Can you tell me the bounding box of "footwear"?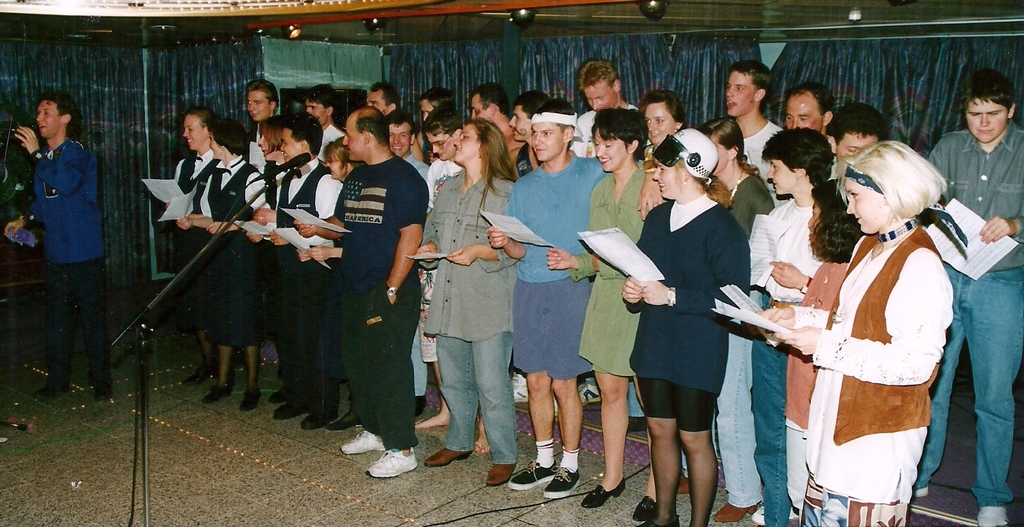
[351, 437, 420, 481].
